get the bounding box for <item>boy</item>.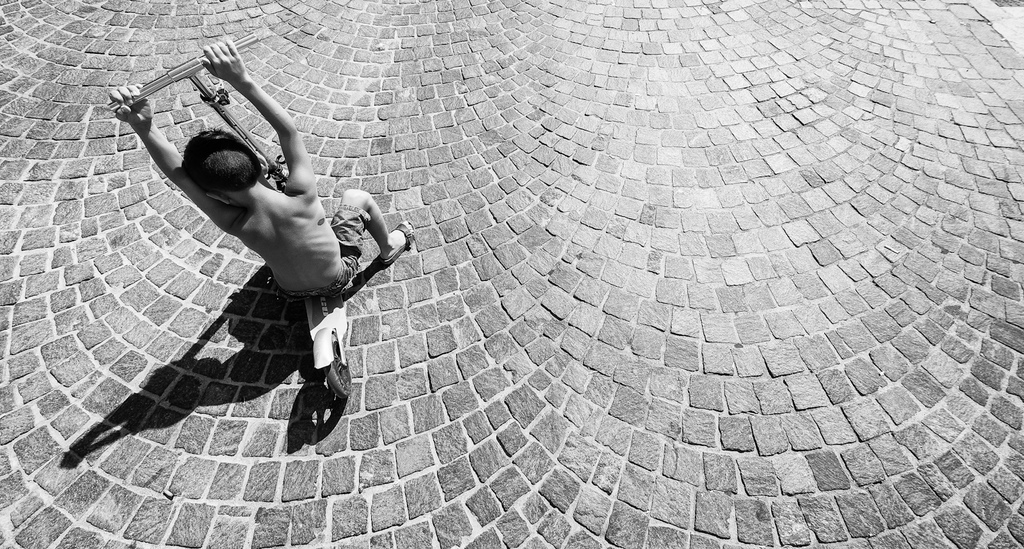
detection(109, 39, 413, 299).
